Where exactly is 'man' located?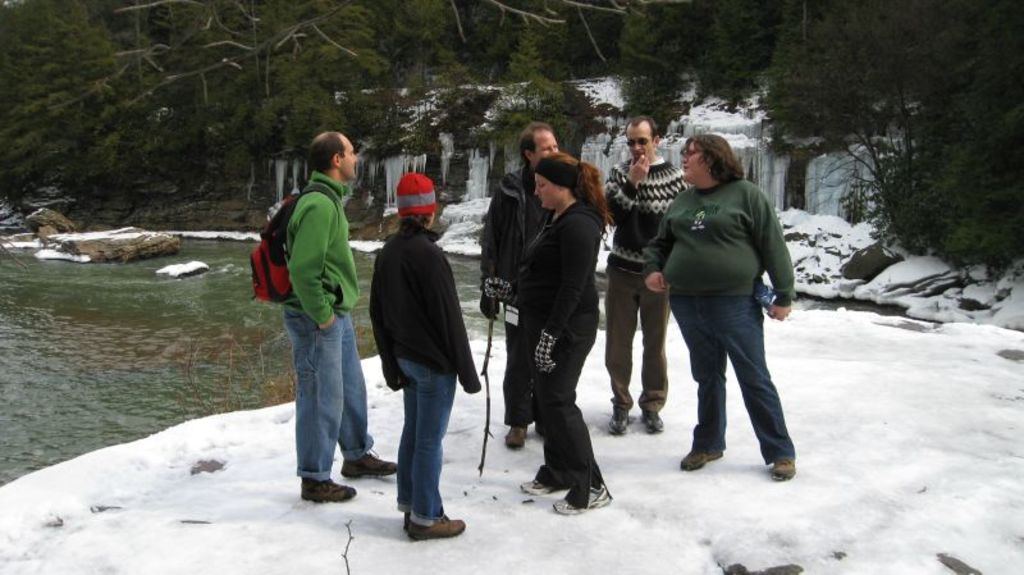
Its bounding box is select_region(600, 115, 687, 443).
